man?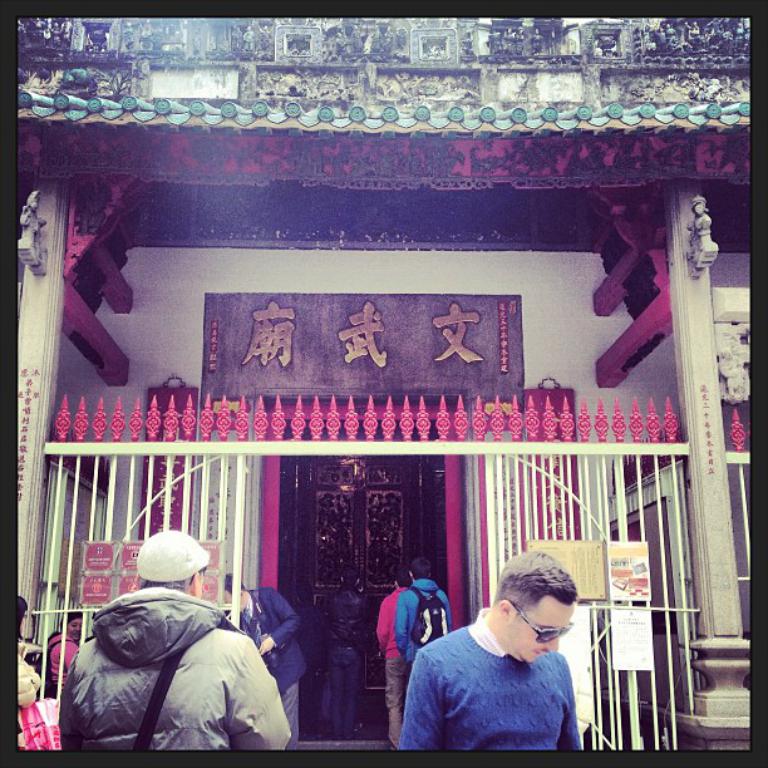
crop(378, 570, 417, 747)
